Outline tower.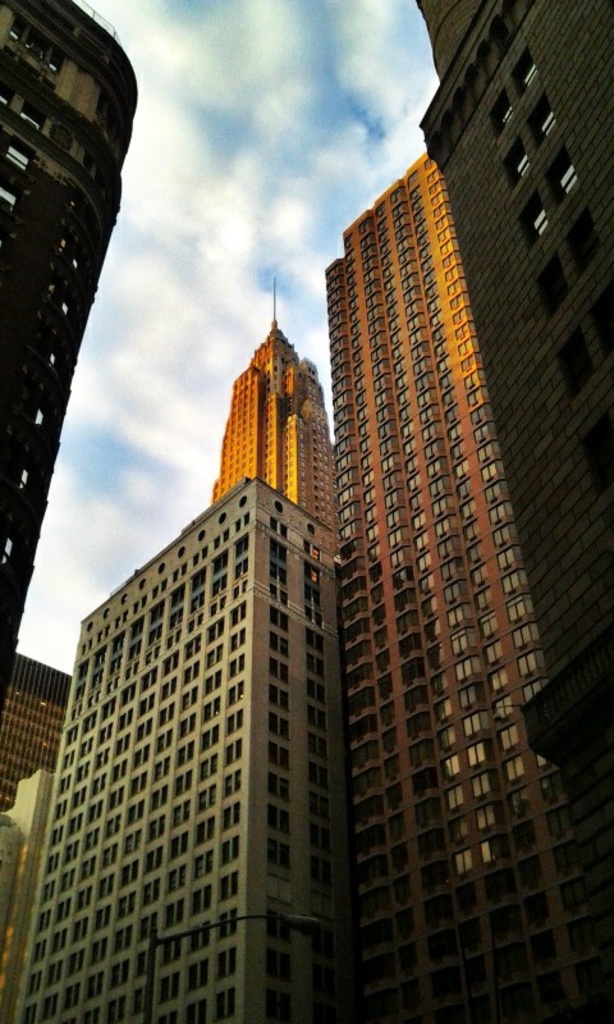
Outline: 24, 262, 359, 1014.
